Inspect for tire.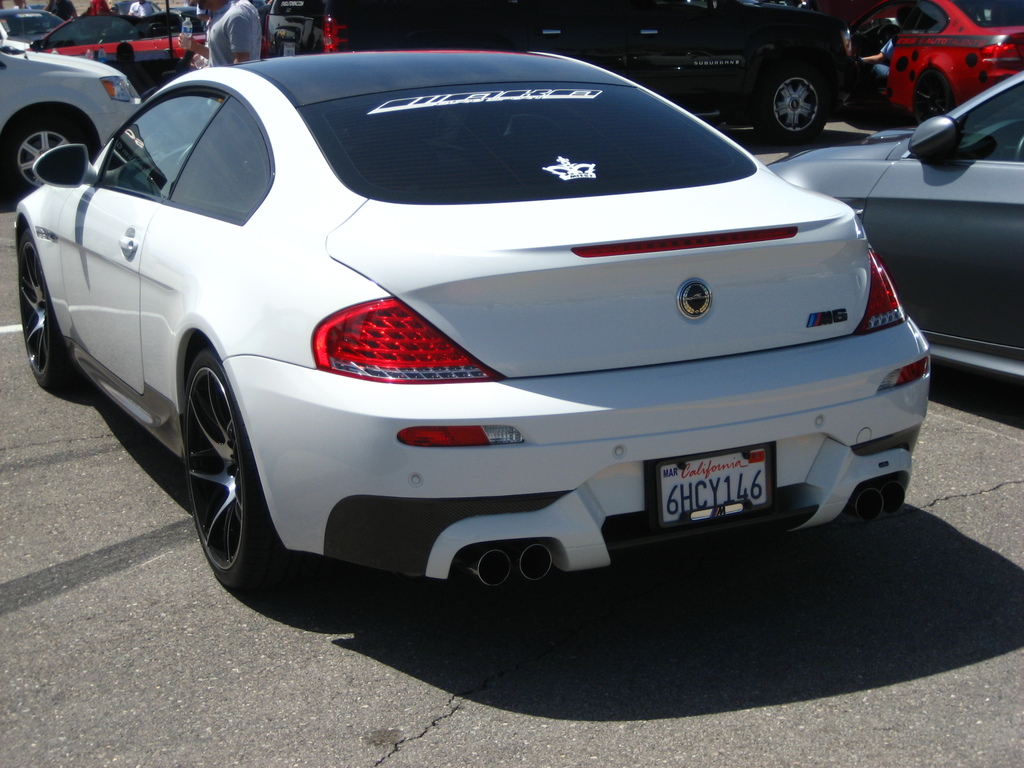
Inspection: rect(20, 230, 75, 390).
